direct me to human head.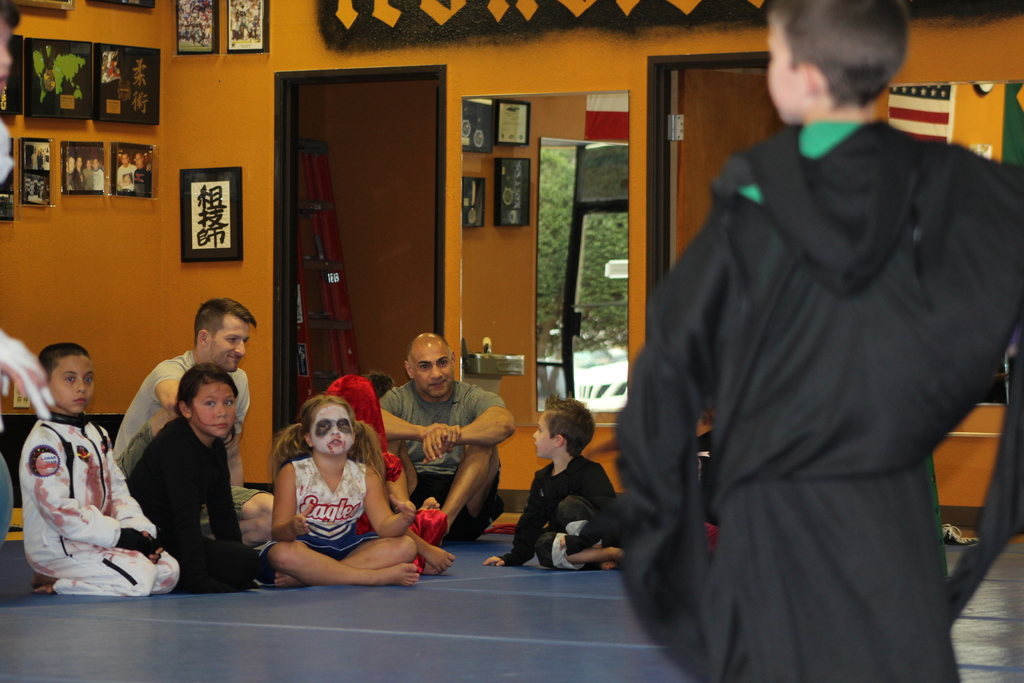
Direction: select_region(298, 392, 360, 459).
